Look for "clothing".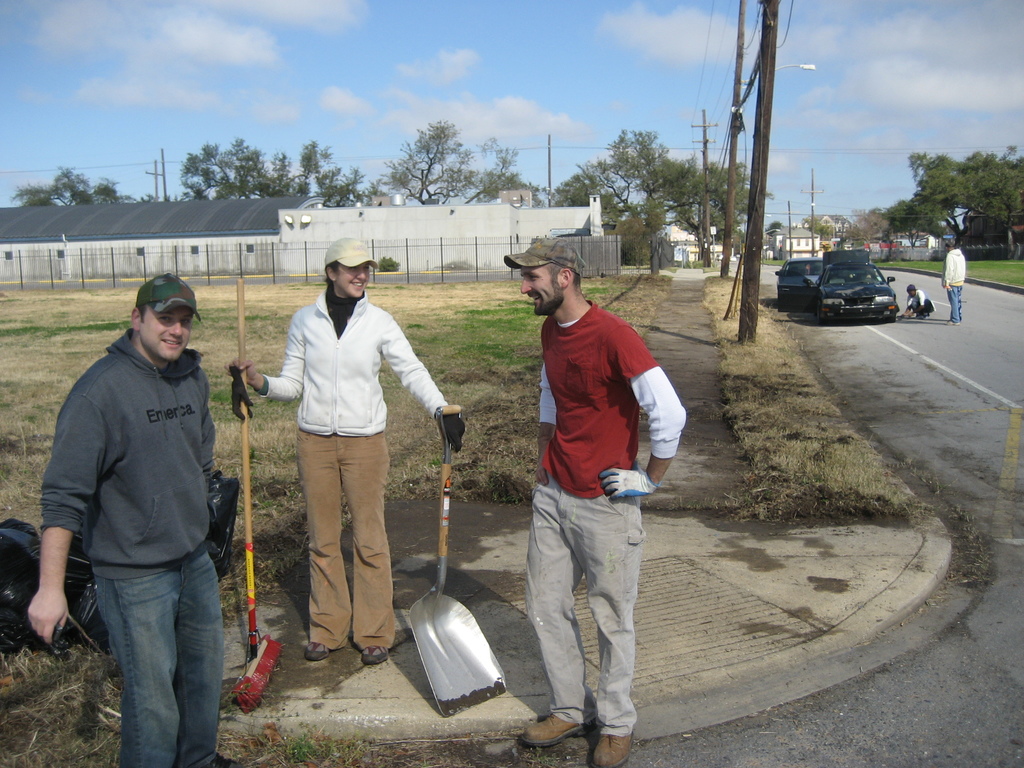
Found: l=906, t=288, r=933, b=319.
